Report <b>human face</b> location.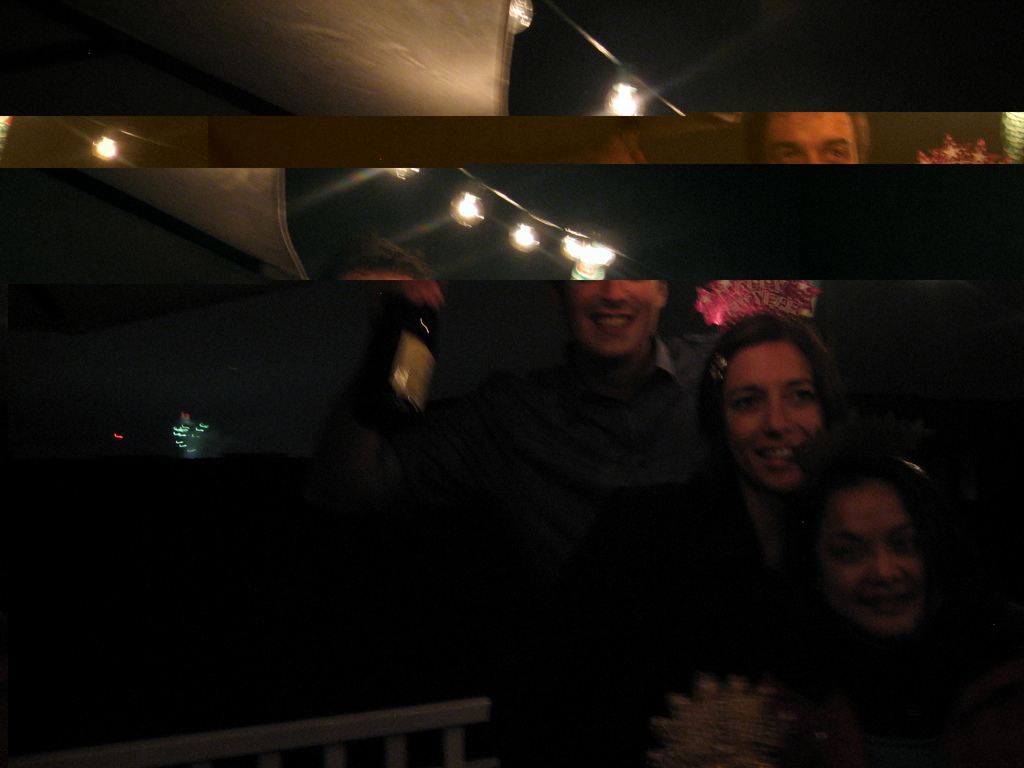
Report: 718:340:825:493.
